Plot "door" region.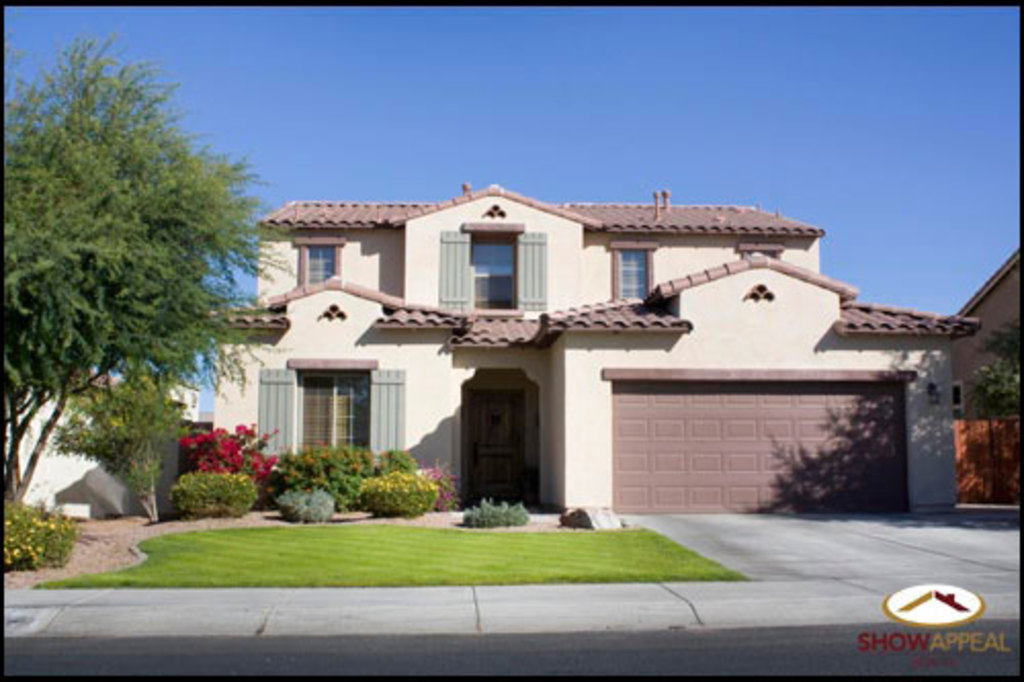
Plotted at bbox(463, 383, 528, 510).
